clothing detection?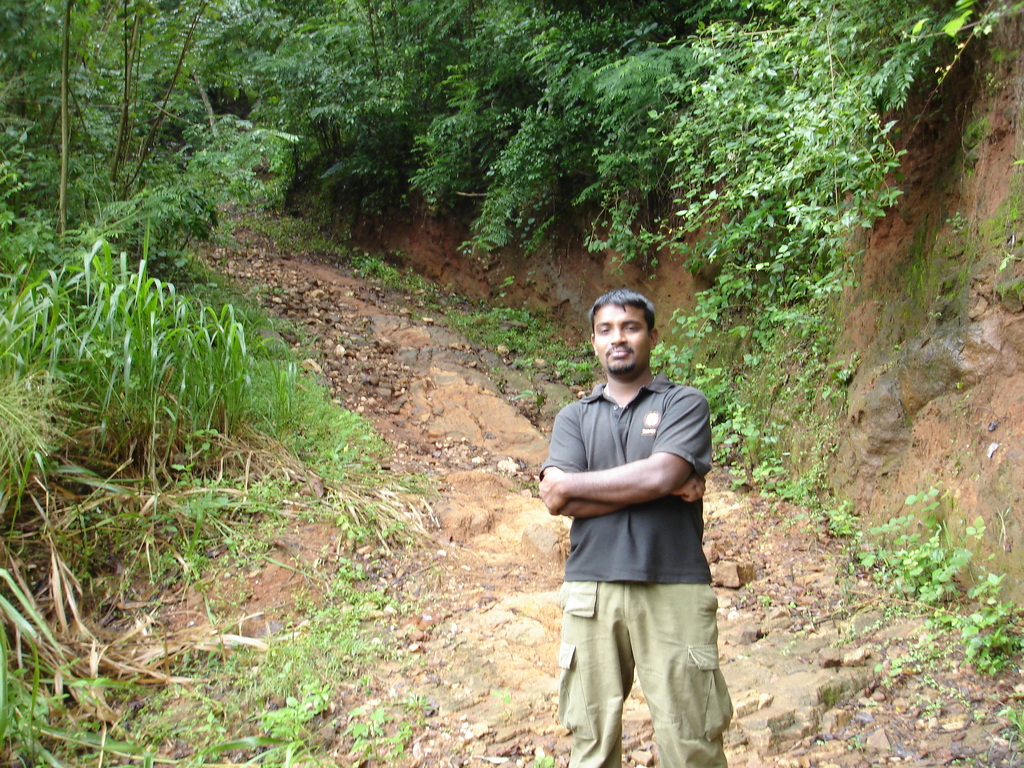
(left=531, top=372, right=732, bottom=767)
